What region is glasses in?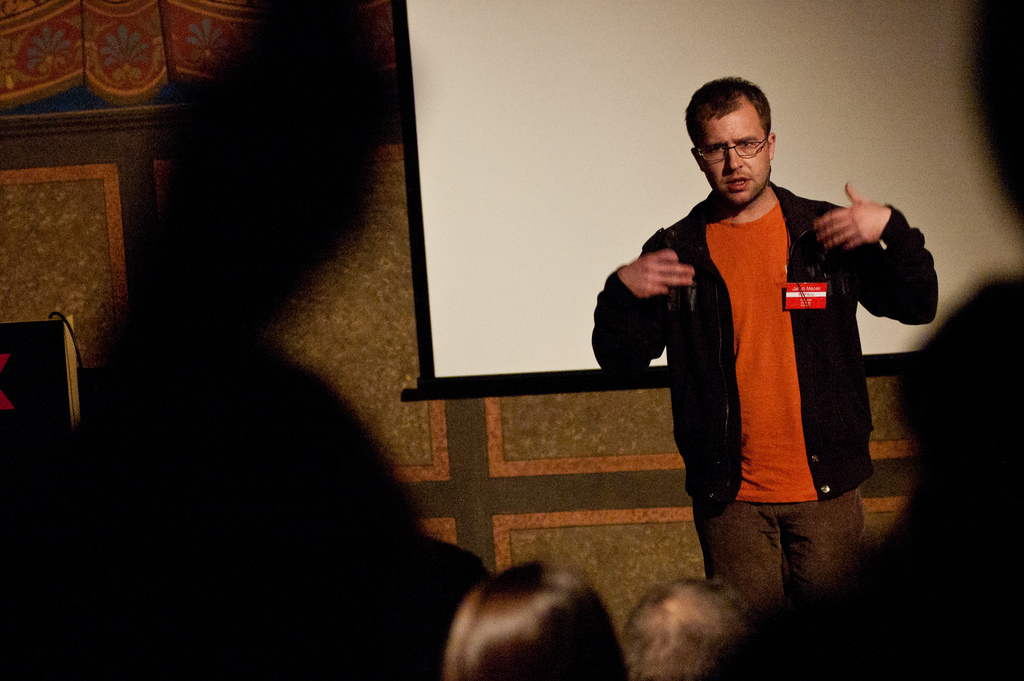
l=692, t=133, r=772, b=167.
